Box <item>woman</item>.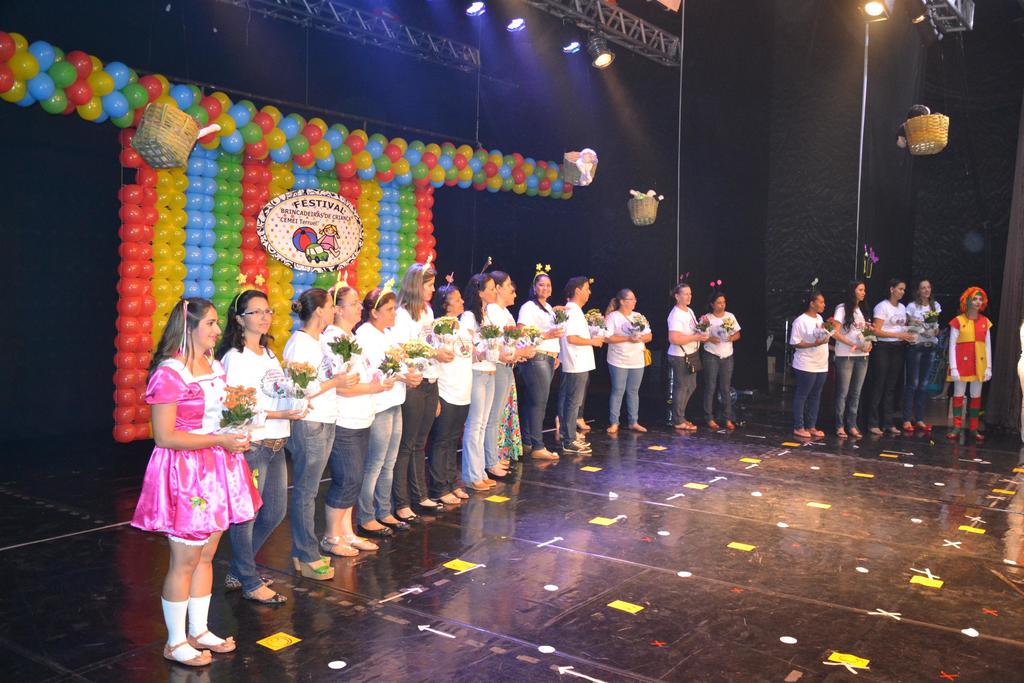
<bbox>787, 292, 845, 441</bbox>.
